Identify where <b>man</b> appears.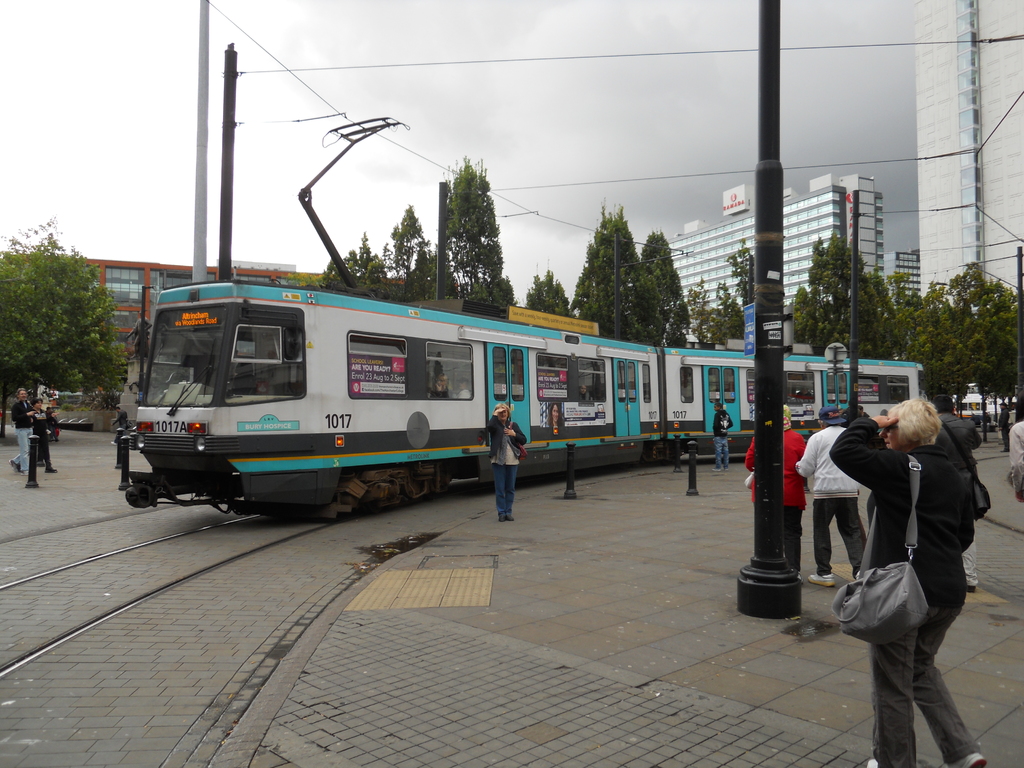
Appears at [x1=932, y1=391, x2=986, y2=589].
